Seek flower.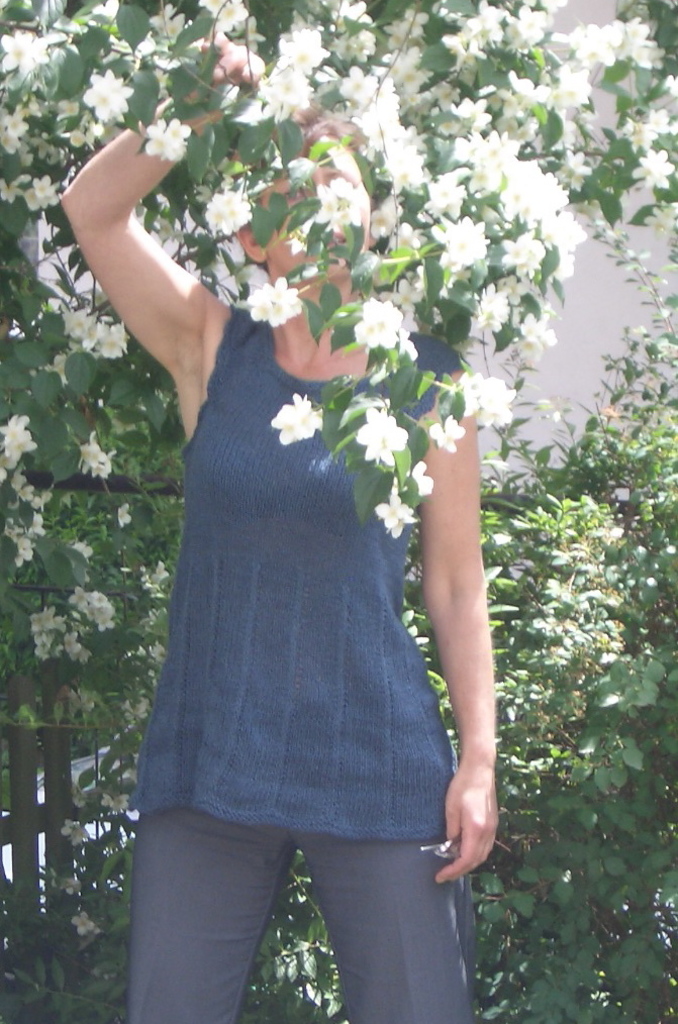
crop(542, 65, 591, 104).
